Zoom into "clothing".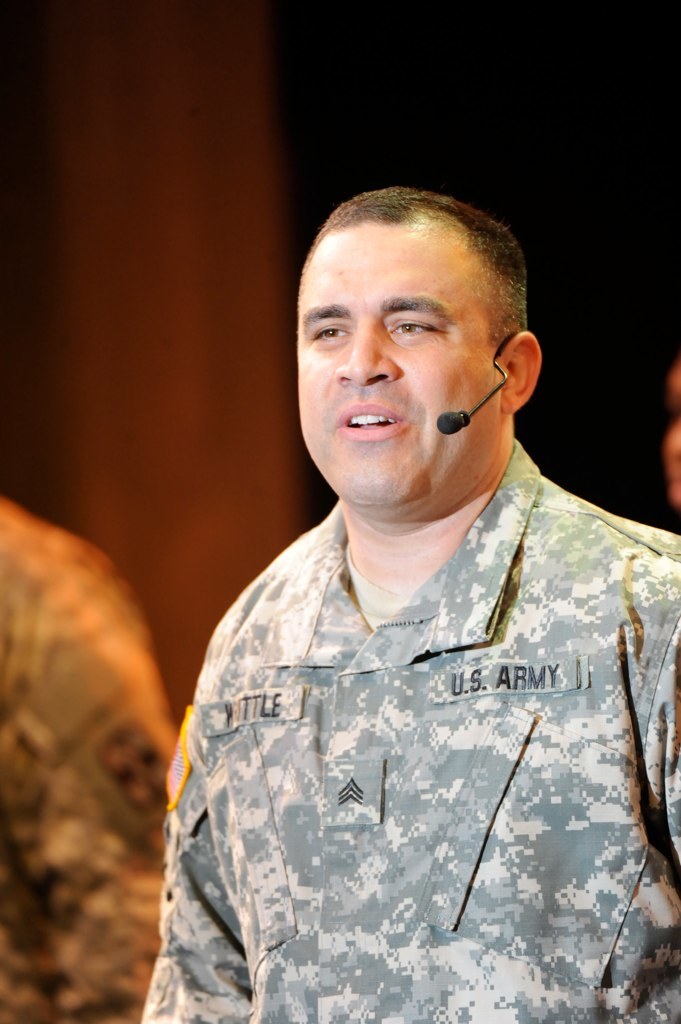
Zoom target: [left=137, top=422, right=680, bottom=1023].
